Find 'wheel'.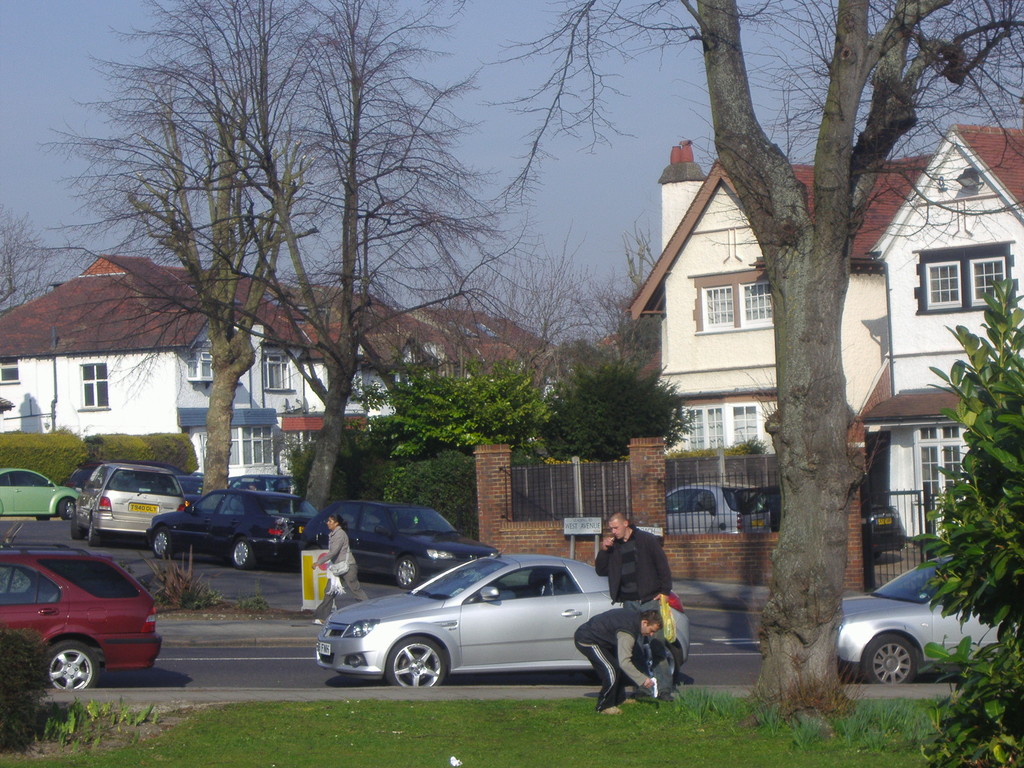
pyautogui.locateOnScreen(395, 559, 419, 588).
